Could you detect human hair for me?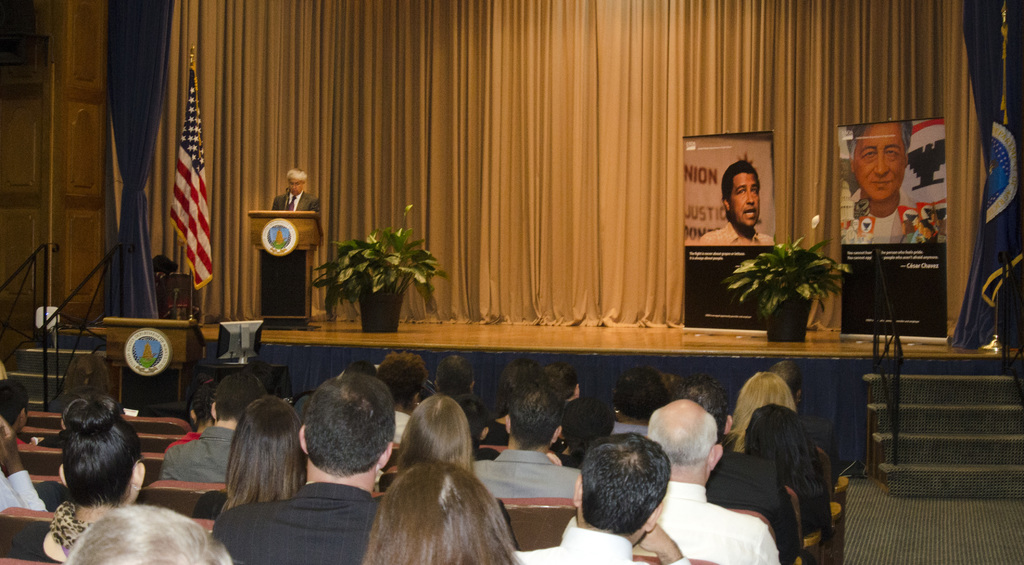
Detection result: BBox(345, 357, 376, 375).
